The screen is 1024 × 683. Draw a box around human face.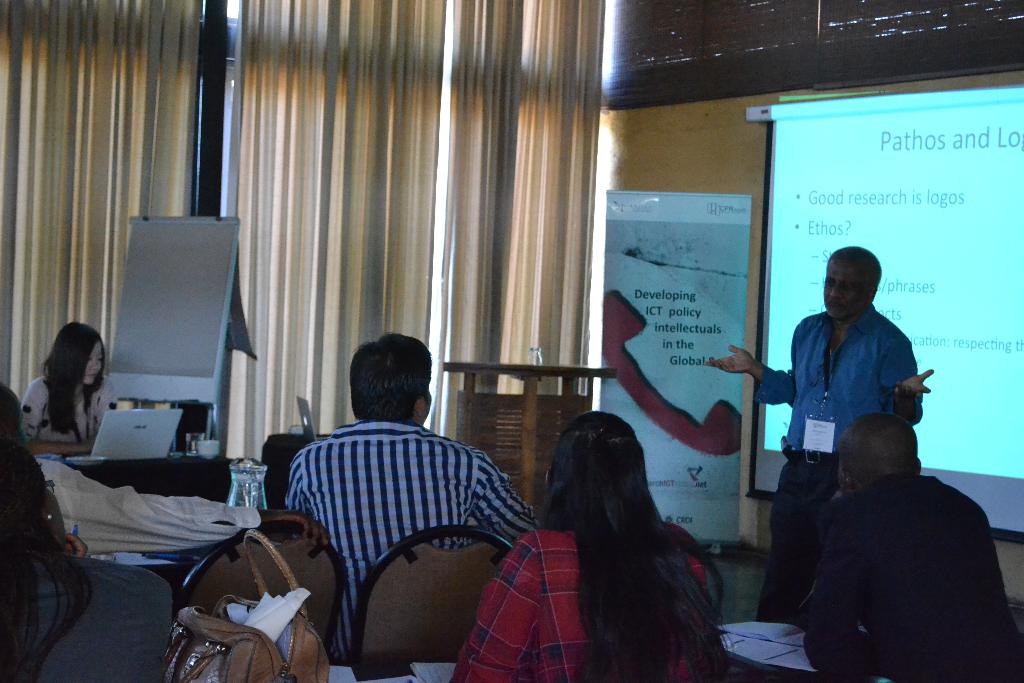
rect(423, 373, 433, 427).
